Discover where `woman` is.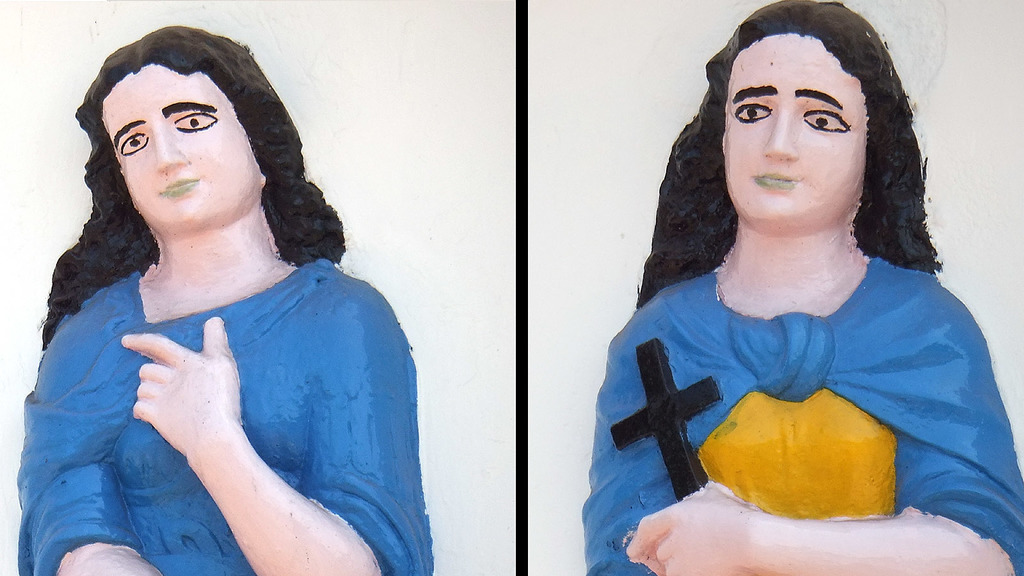
Discovered at bbox(577, 0, 1023, 575).
